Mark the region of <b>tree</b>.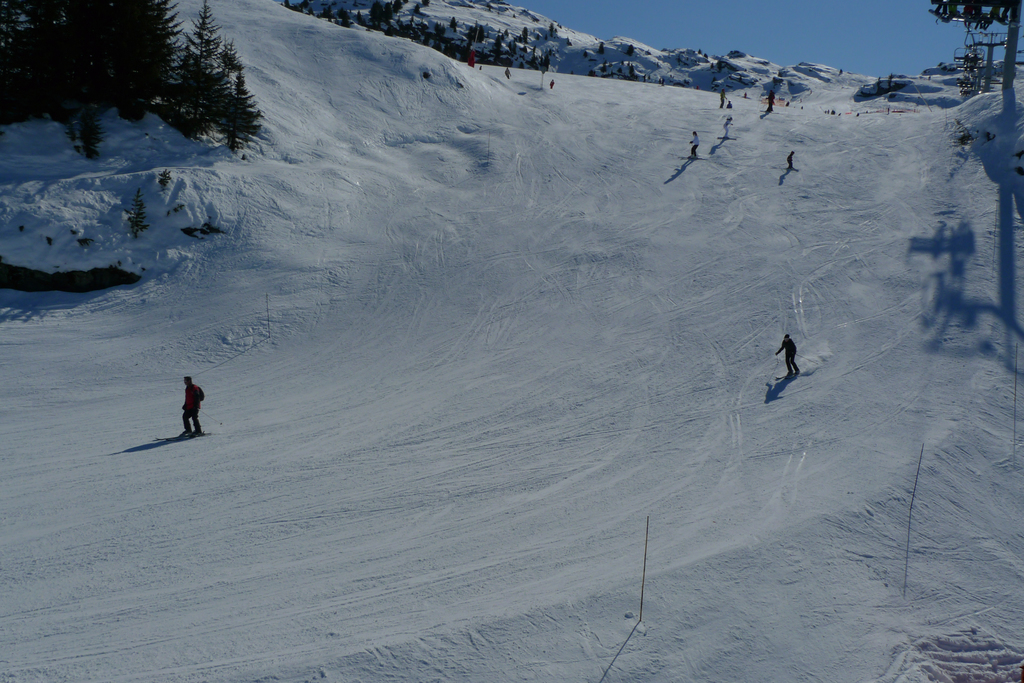
Region: [596, 56, 610, 72].
